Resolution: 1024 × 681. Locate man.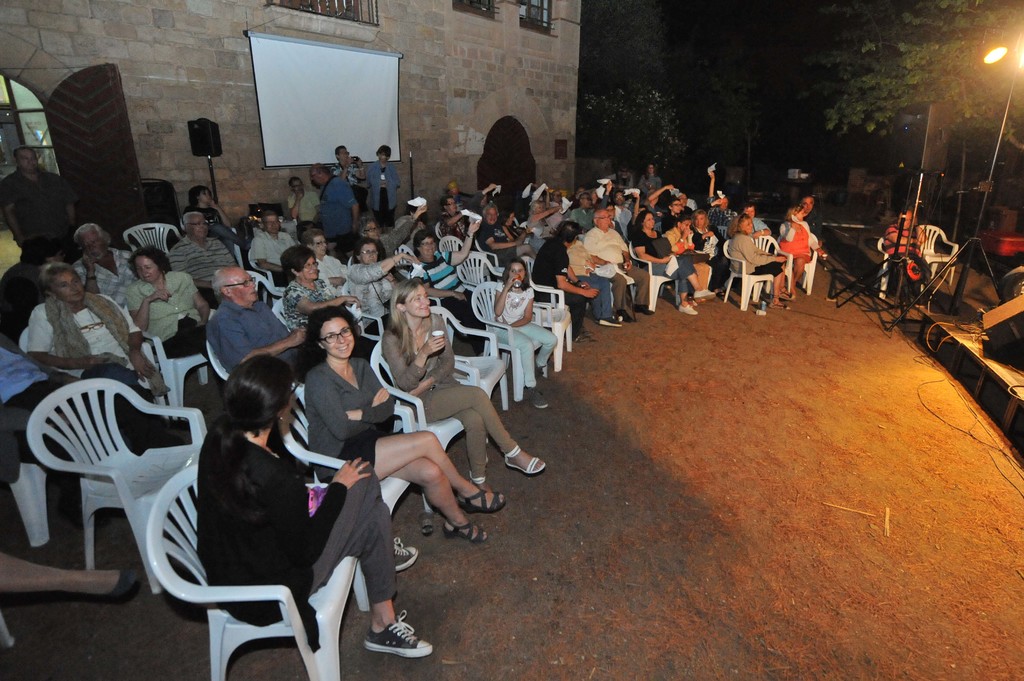
left=582, top=209, right=657, bottom=324.
